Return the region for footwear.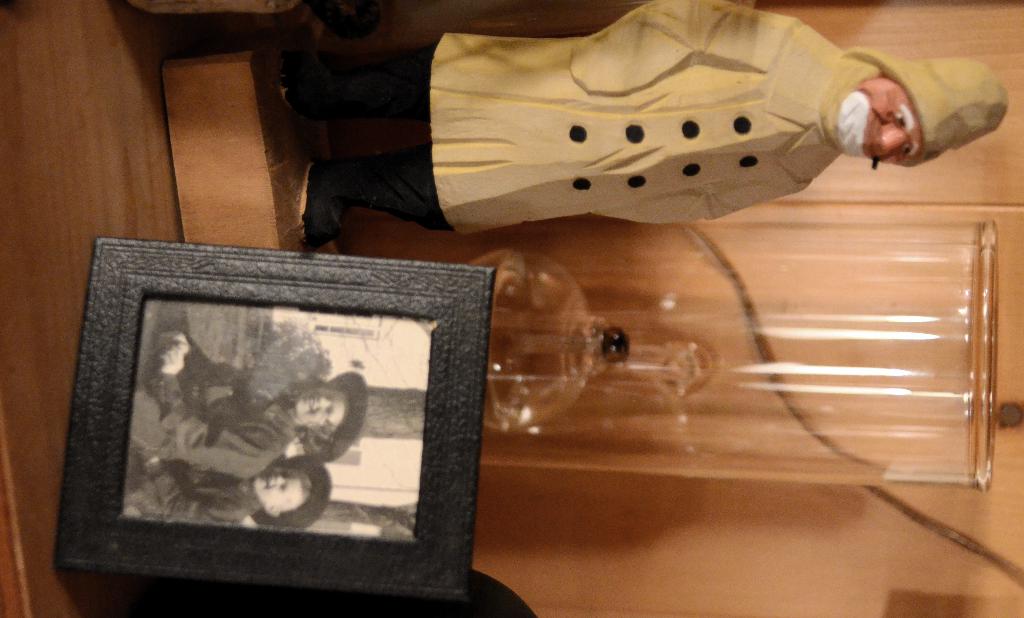
locate(282, 10, 319, 126).
